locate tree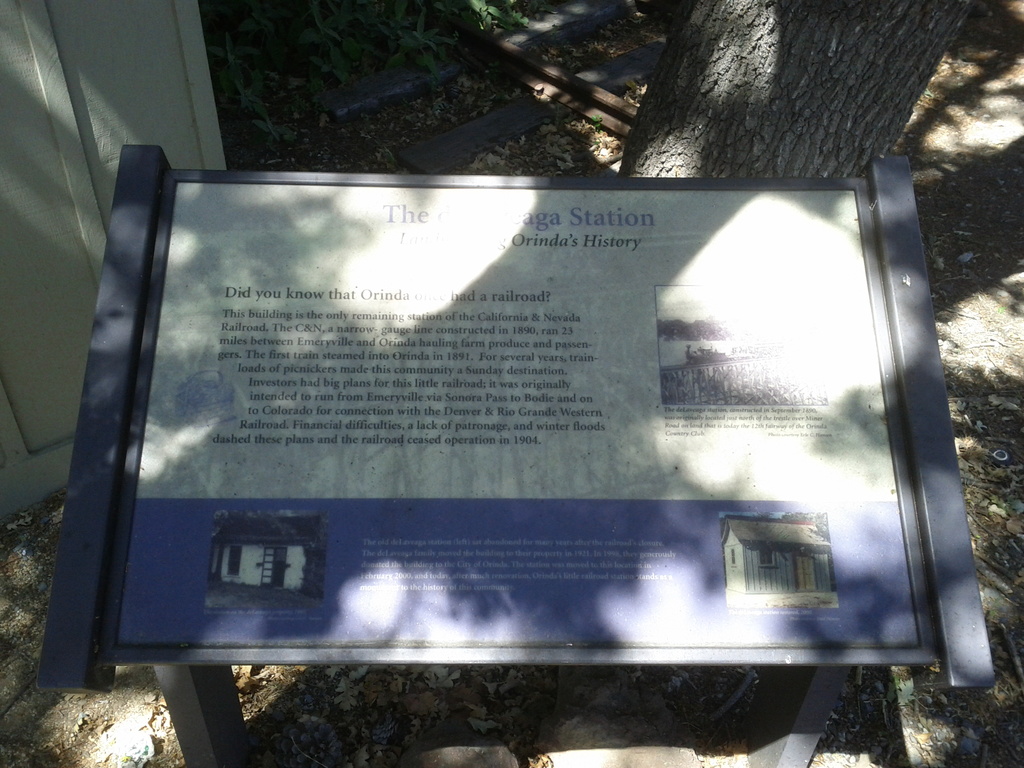
626 0 989 183
